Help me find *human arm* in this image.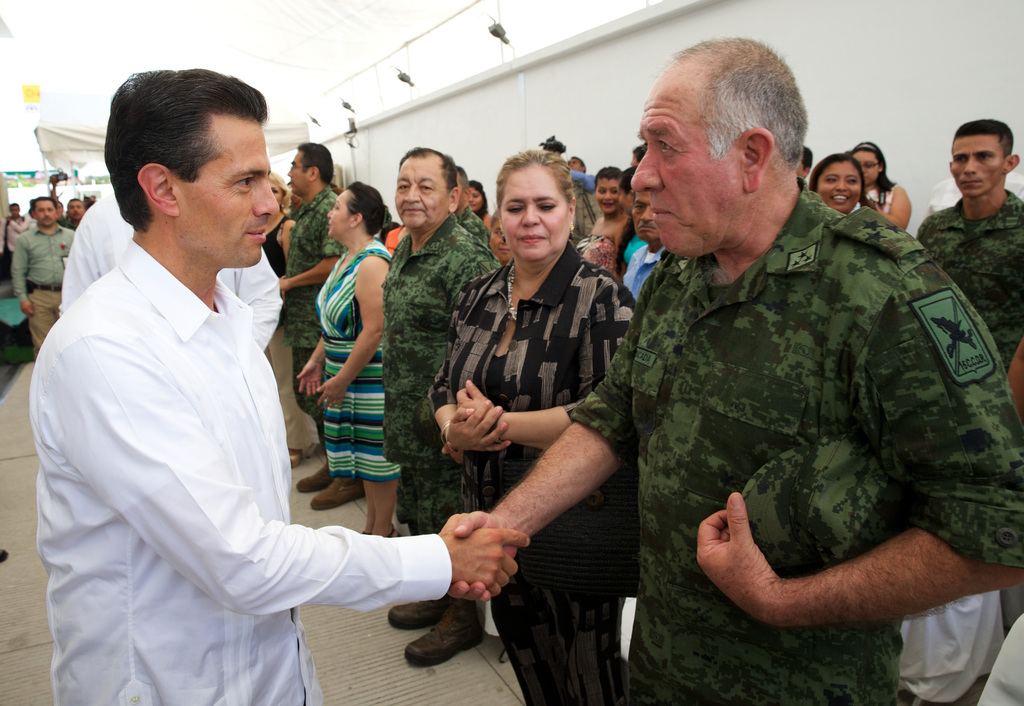
Found it: 437,293,651,600.
